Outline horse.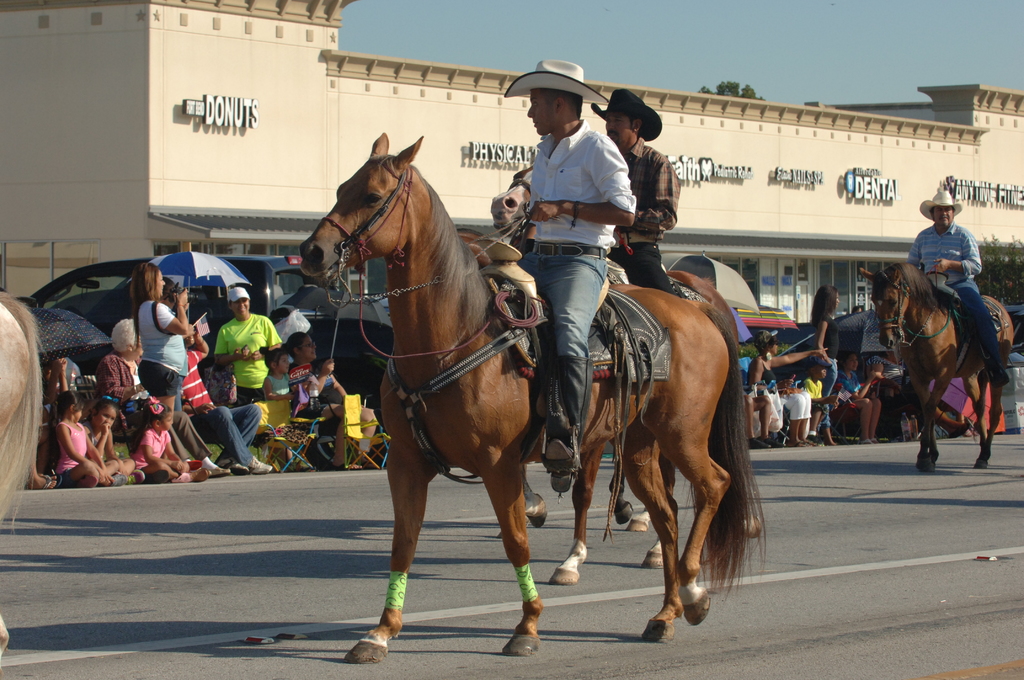
Outline: 858, 259, 1014, 473.
